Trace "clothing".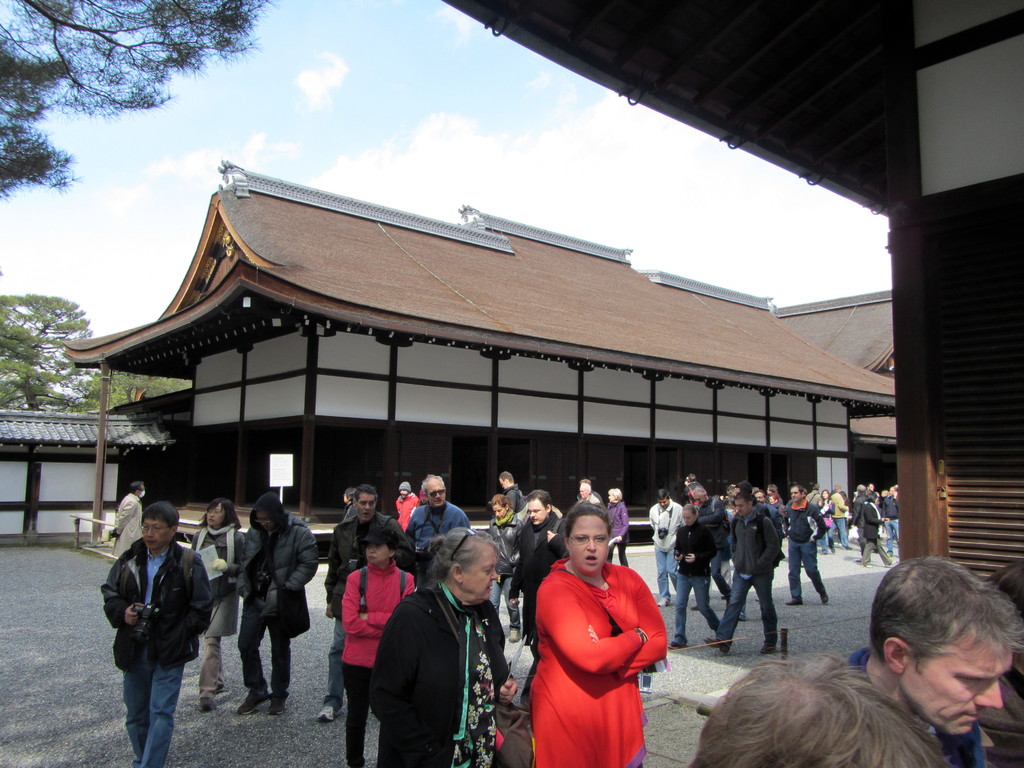
Traced to 846:643:985:767.
